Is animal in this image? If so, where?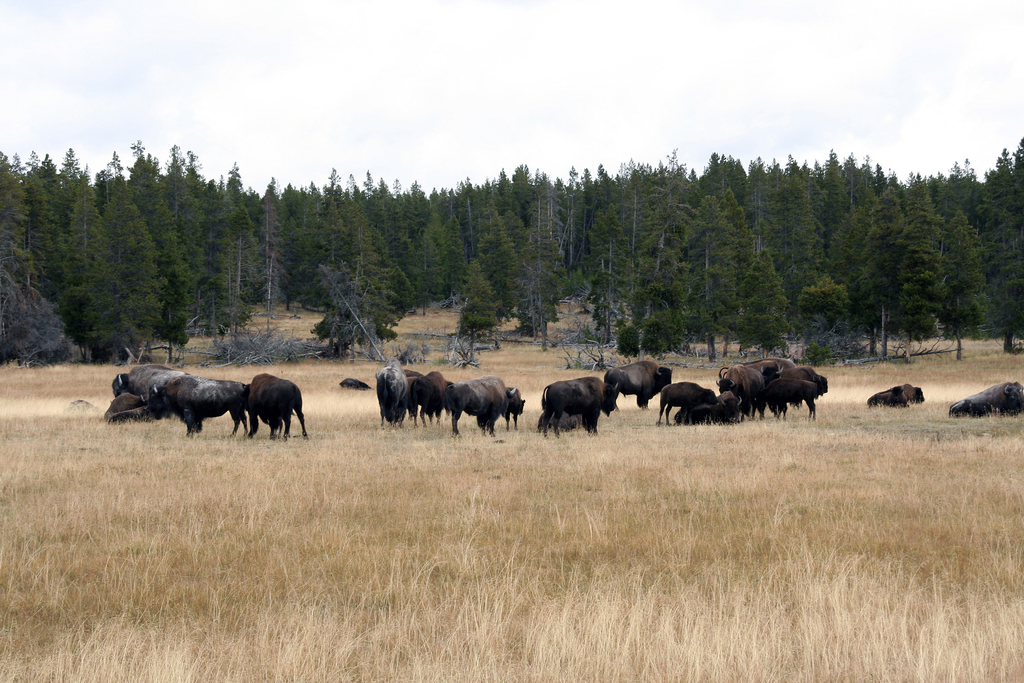
Yes, at (left=145, top=372, right=244, bottom=436).
